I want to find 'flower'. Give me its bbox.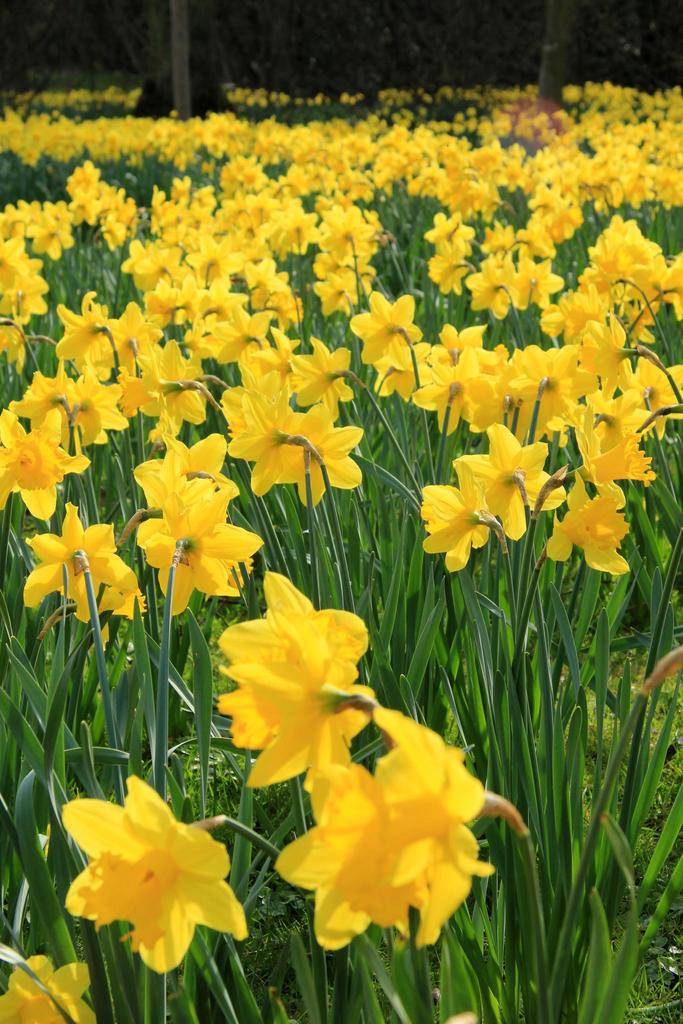
211,569,365,783.
